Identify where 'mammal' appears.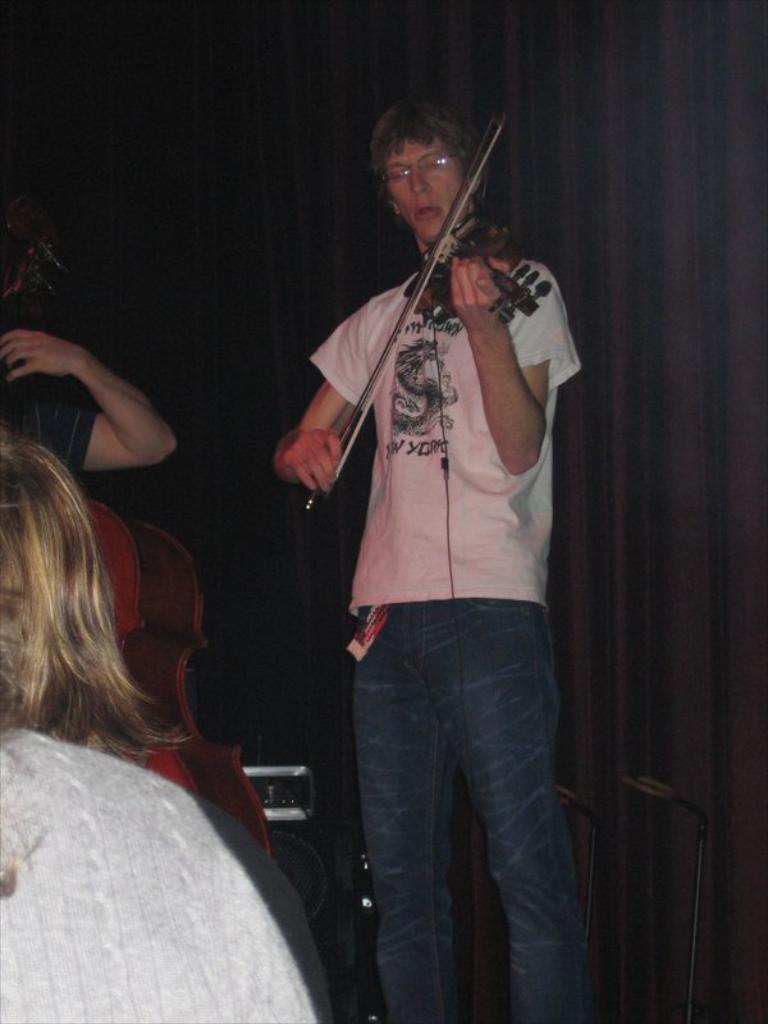
Appears at detection(0, 214, 182, 472).
